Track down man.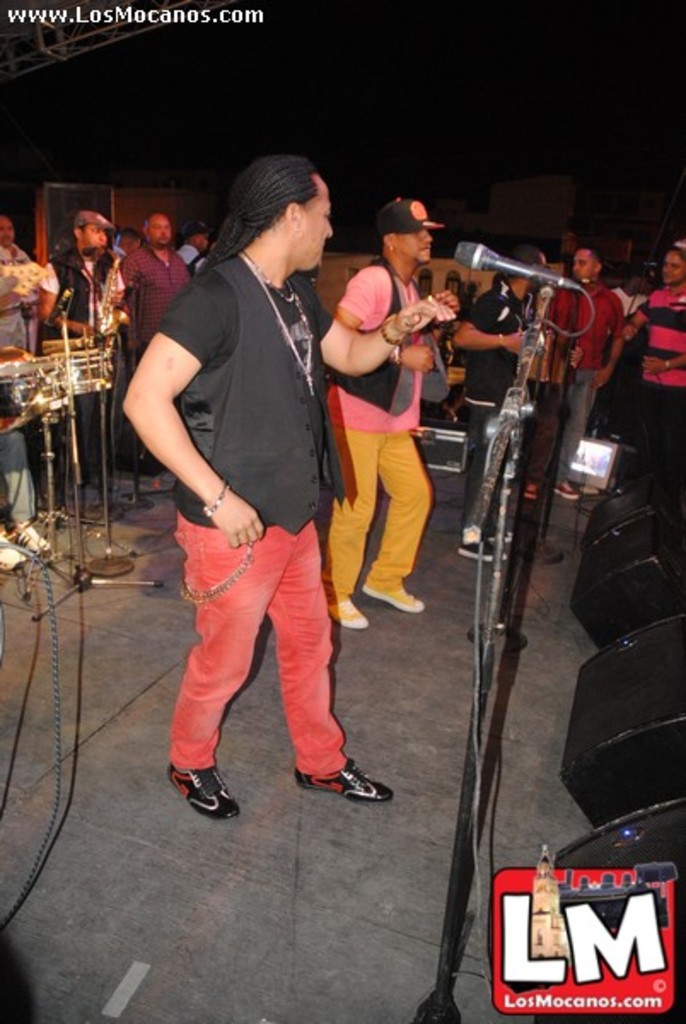
Tracked to [left=48, top=207, right=116, bottom=497].
